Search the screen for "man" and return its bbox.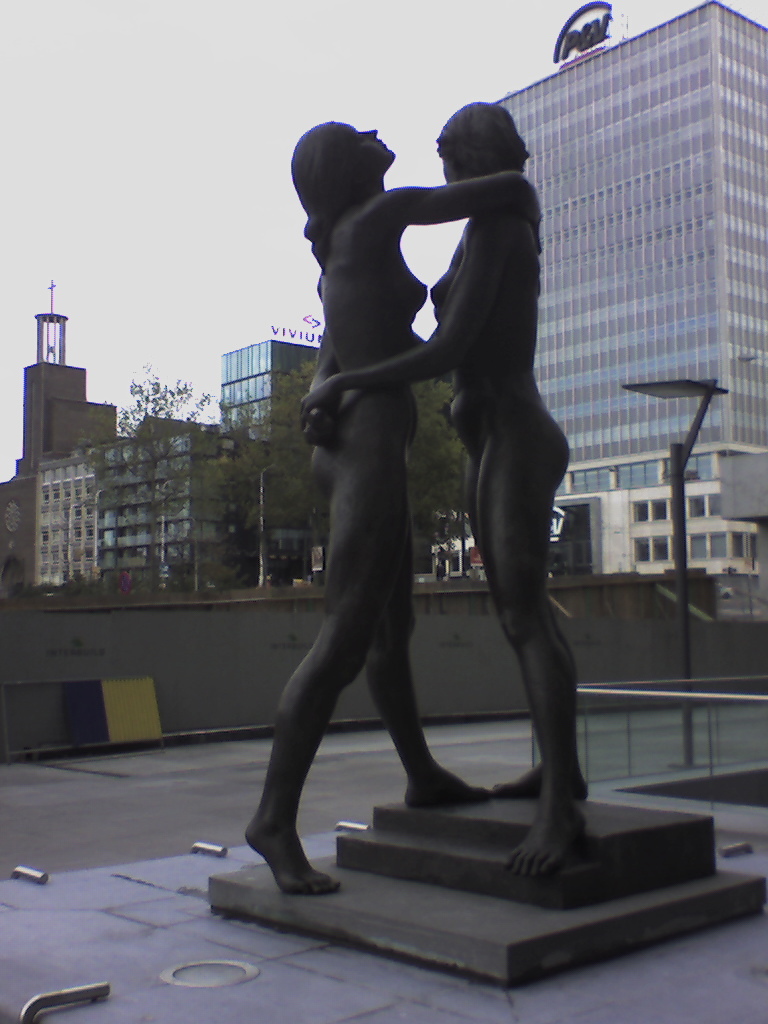
Found: {"x1": 235, "y1": 89, "x2": 615, "y2": 893}.
